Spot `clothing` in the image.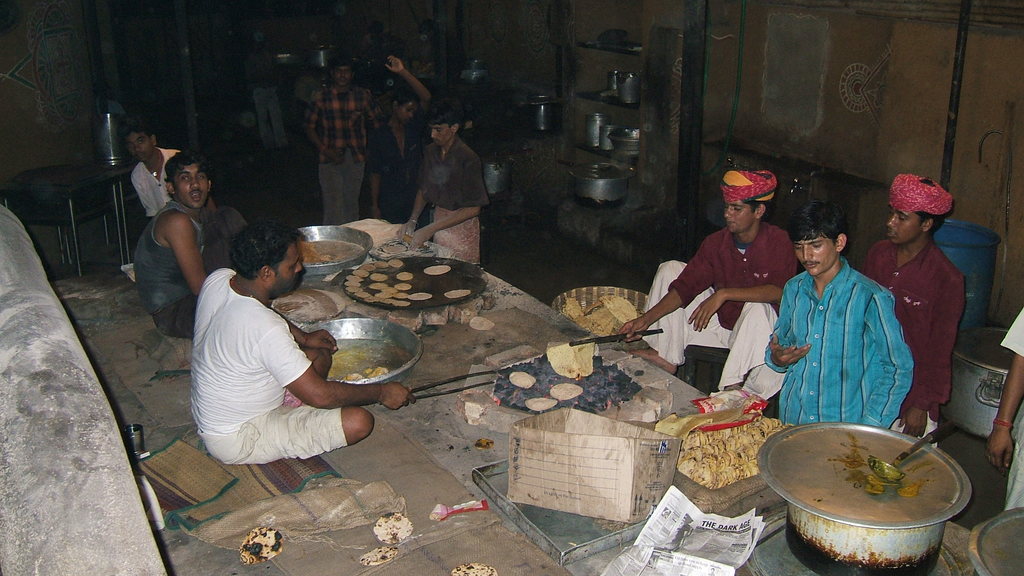
`clothing` found at {"x1": 306, "y1": 87, "x2": 378, "y2": 223}.
